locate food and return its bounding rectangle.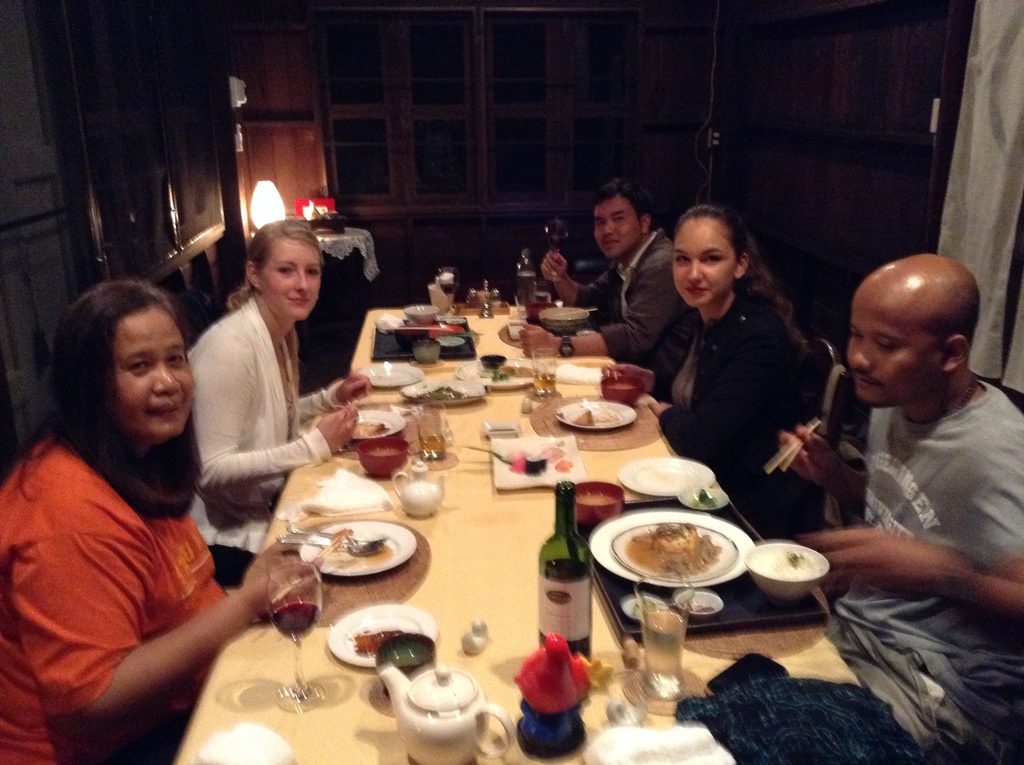
<region>572, 405, 611, 428</region>.
